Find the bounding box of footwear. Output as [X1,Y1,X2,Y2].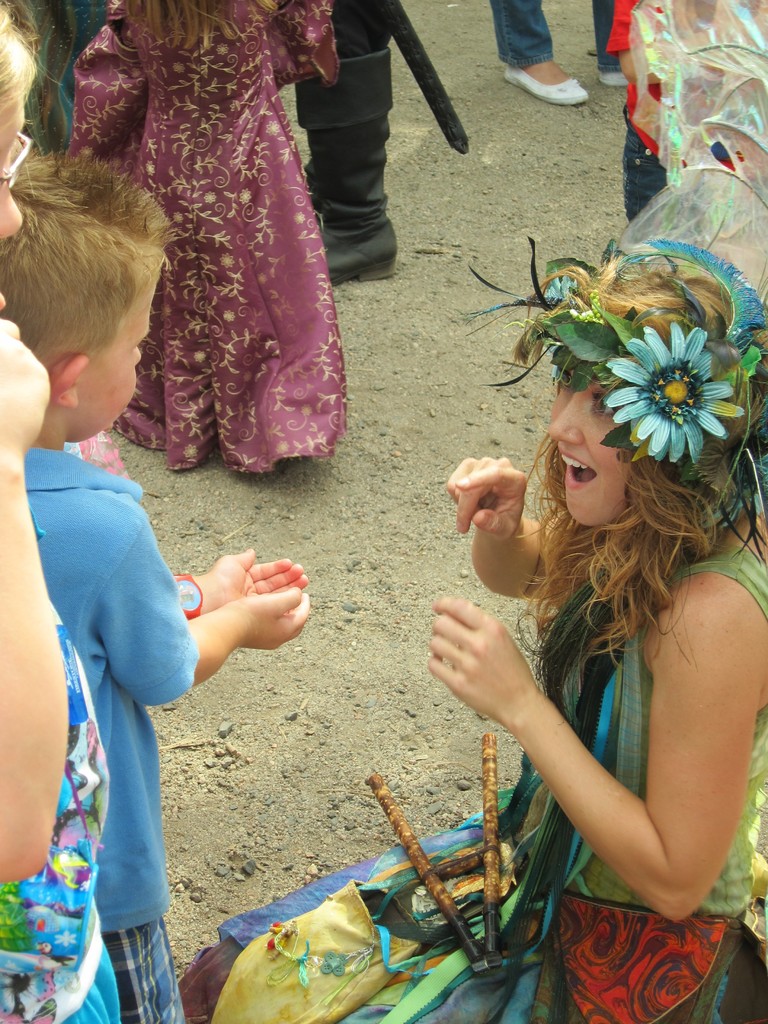
[293,41,398,285].
